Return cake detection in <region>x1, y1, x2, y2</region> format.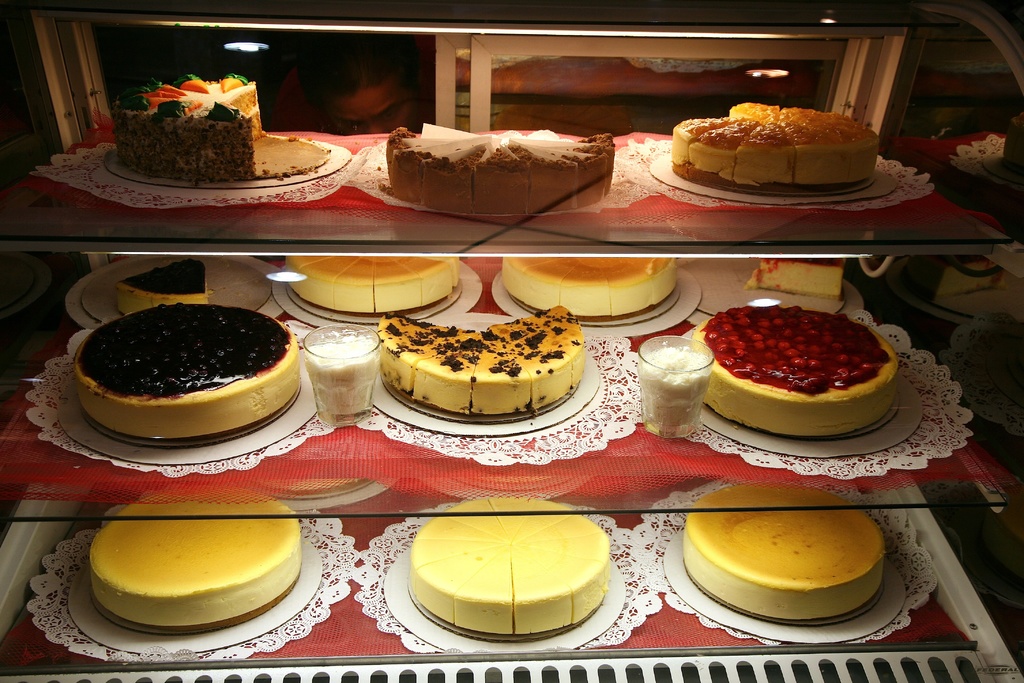
<region>85, 488, 300, 629</region>.
